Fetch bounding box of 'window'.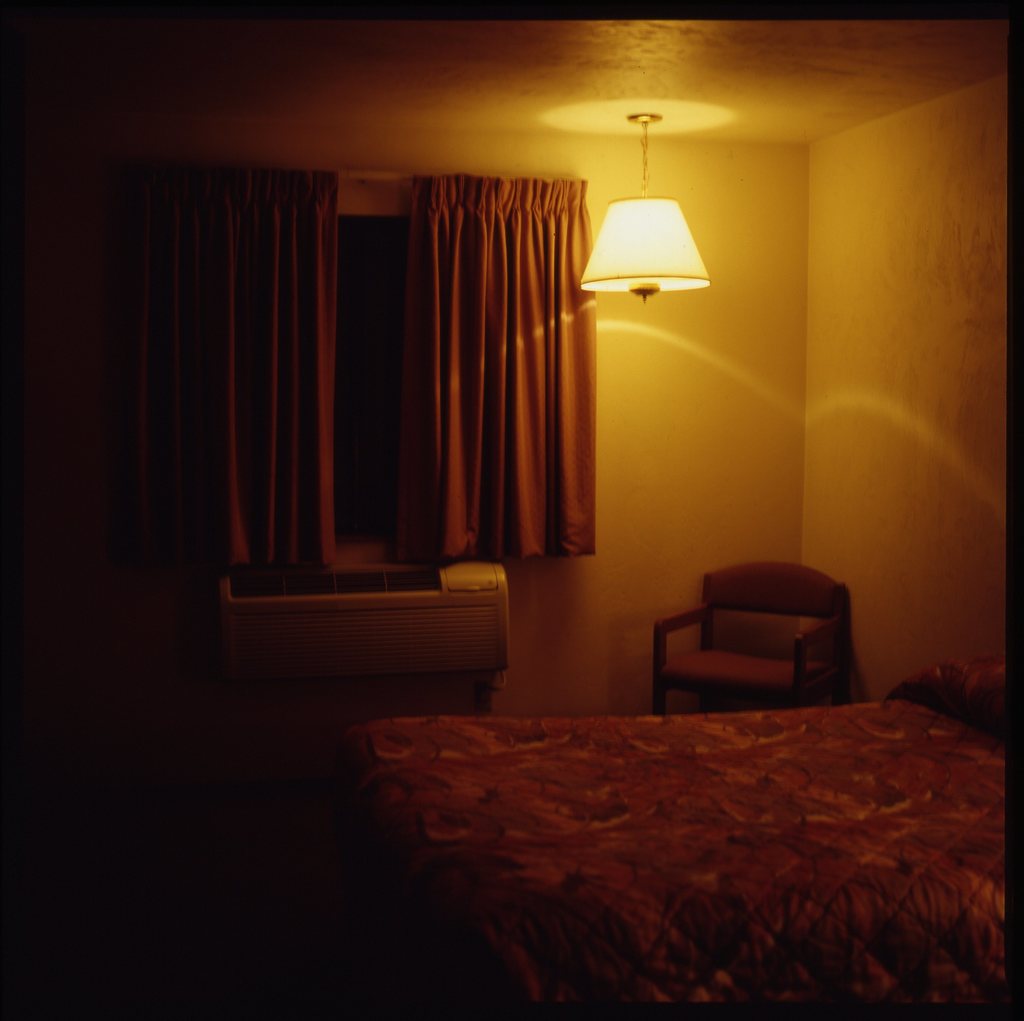
Bbox: box=[308, 179, 427, 561].
